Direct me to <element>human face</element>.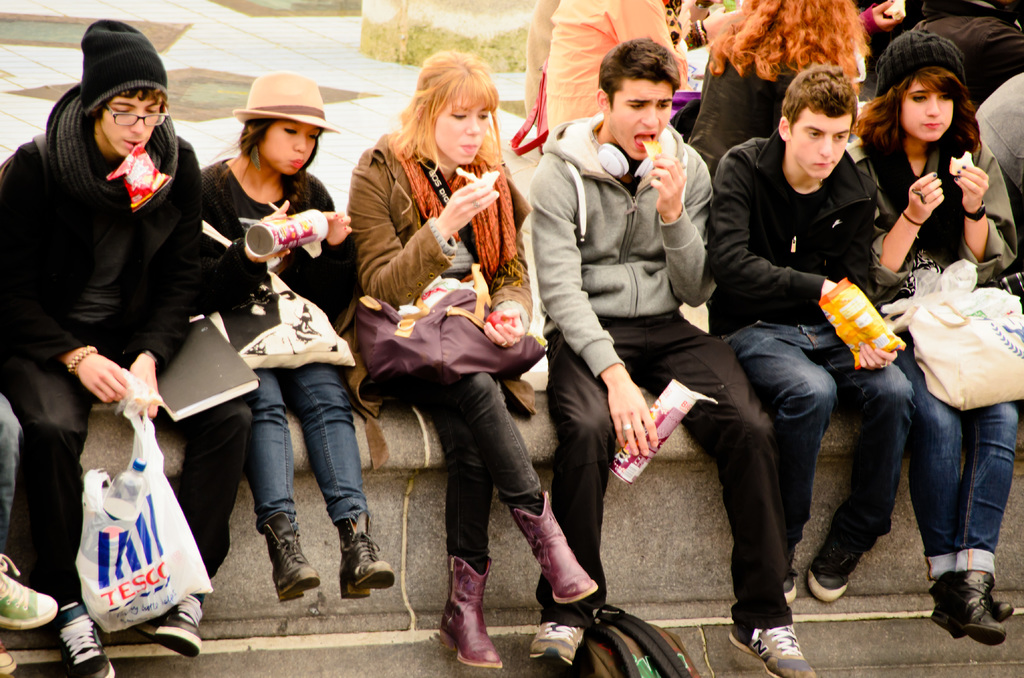
Direction: (x1=790, y1=109, x2=855, y2=182).
